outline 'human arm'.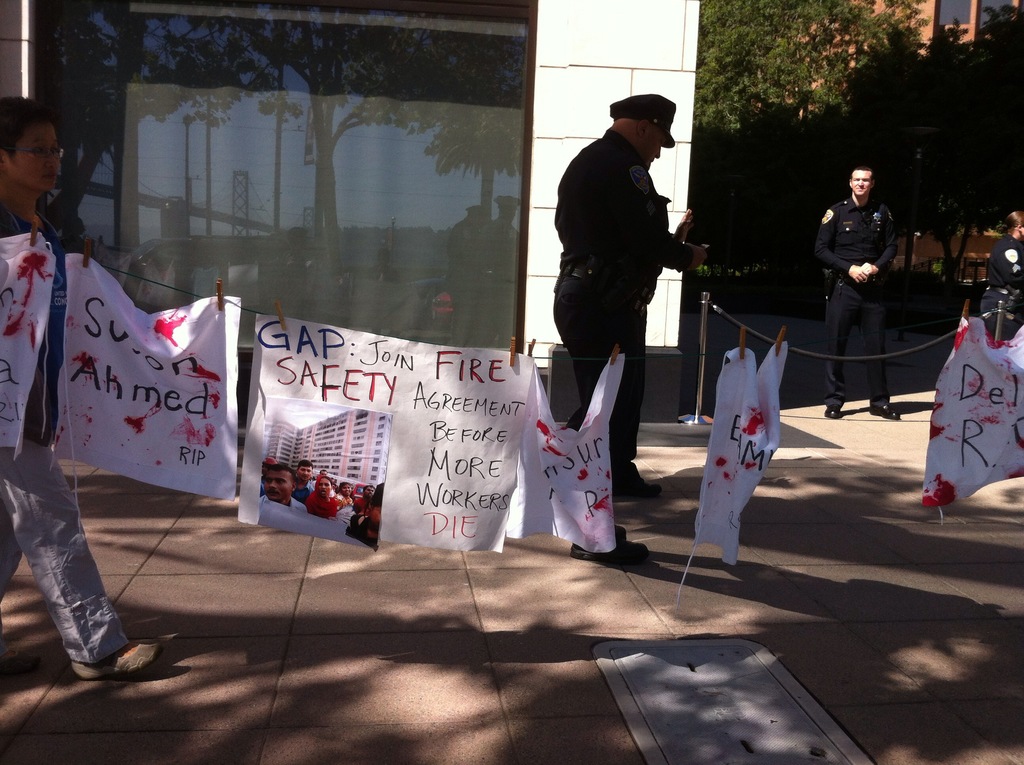
Outline: <bbox>814, 208, 868, 281</bbox>.
